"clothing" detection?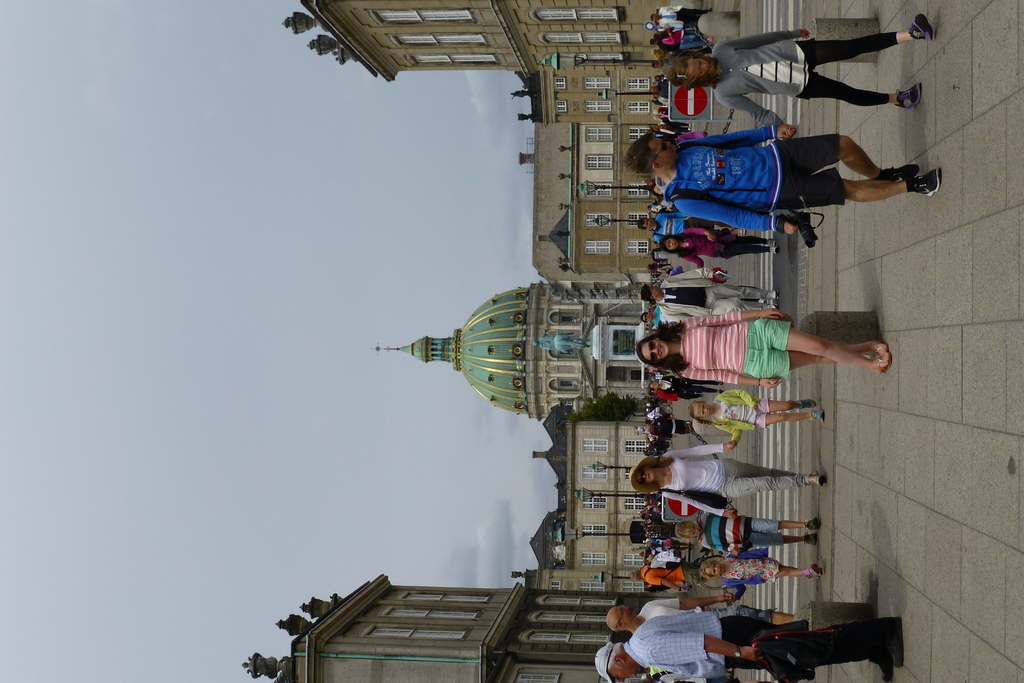
BBox(659, 440, 805, 495)
